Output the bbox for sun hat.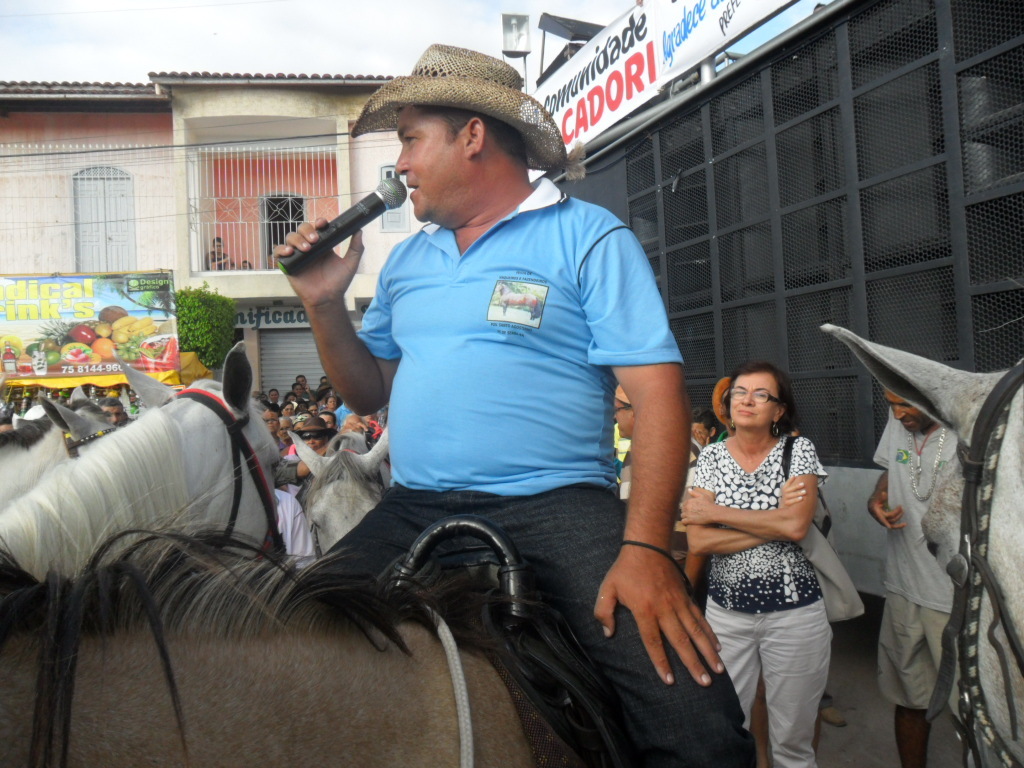
pyautogui.locateOnScreen(288, 411, 341, 441).
